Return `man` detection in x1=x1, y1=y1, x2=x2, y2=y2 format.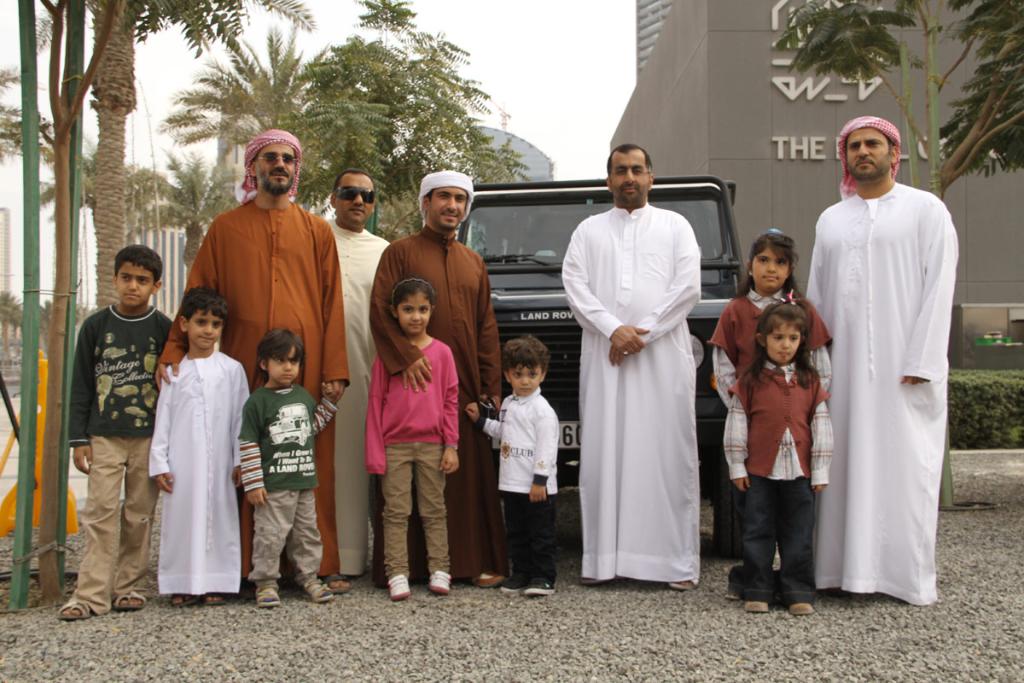
x1=365, y1=165, x2=515, y2=593.
